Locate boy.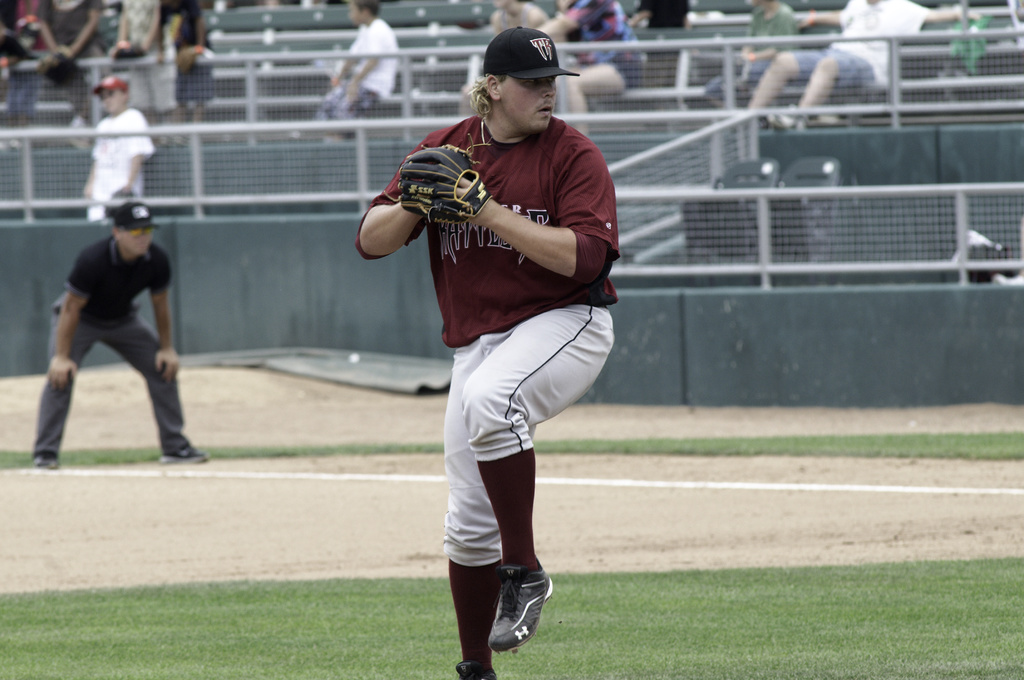
Bounding box: (left=79, top=74, right=164, bottom=221).
